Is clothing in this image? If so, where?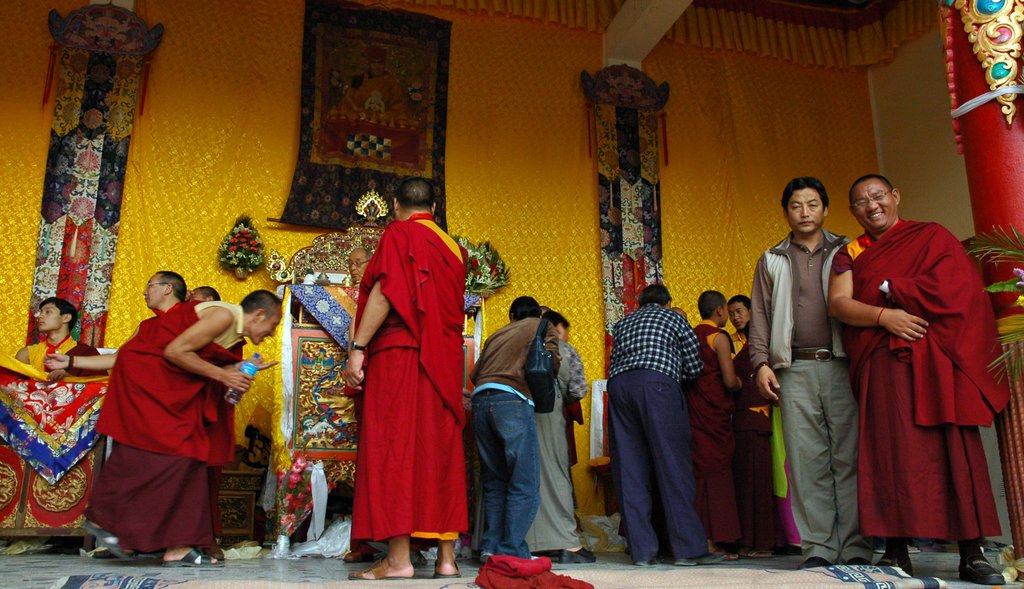
Yes, at <region>74, 297, 241, 563</region>.
